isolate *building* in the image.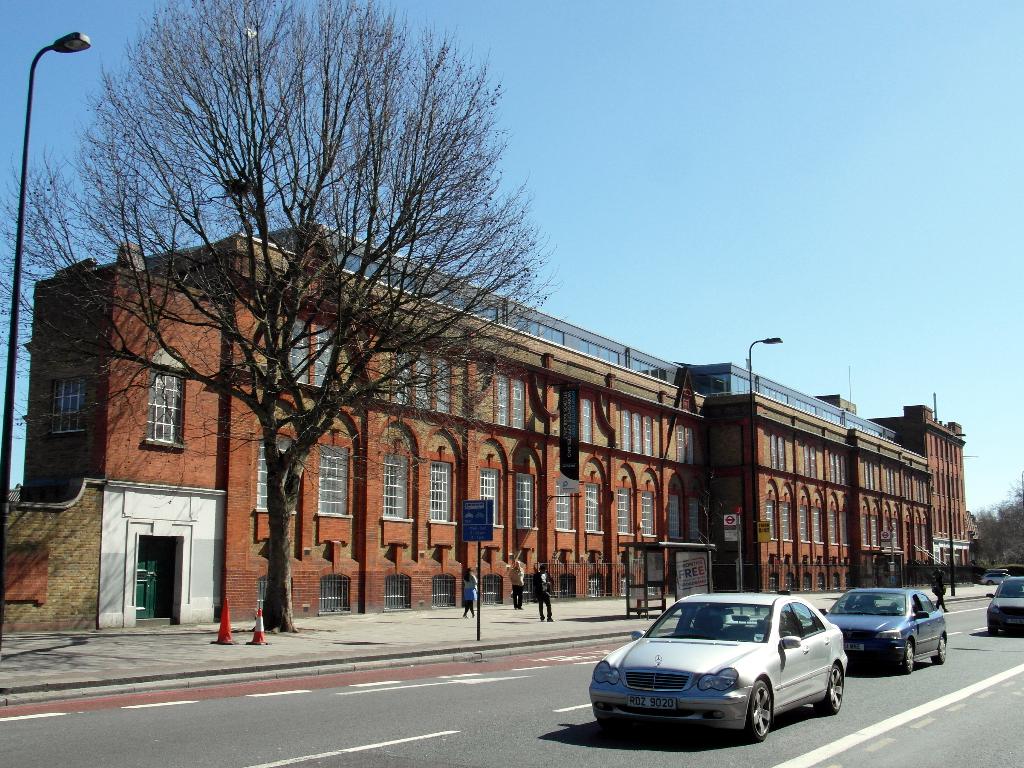
Isolated region: {"left": 870, "top": 396, "right": 969, "bottom": 581}.
